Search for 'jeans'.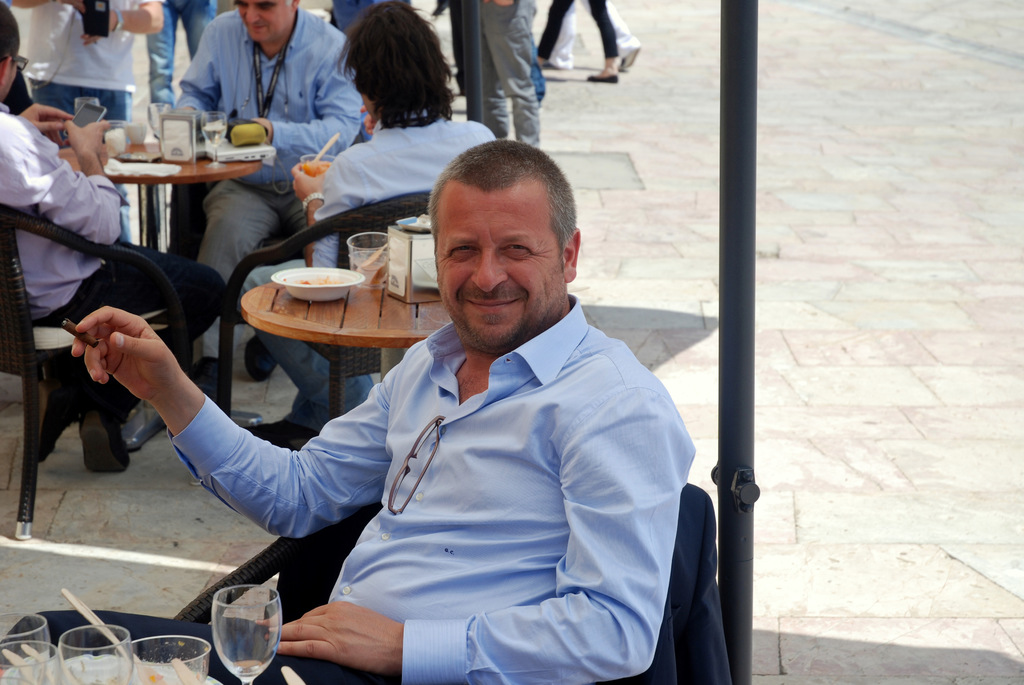
Found at x1=154 y1=0 x2=216 y2=100.
